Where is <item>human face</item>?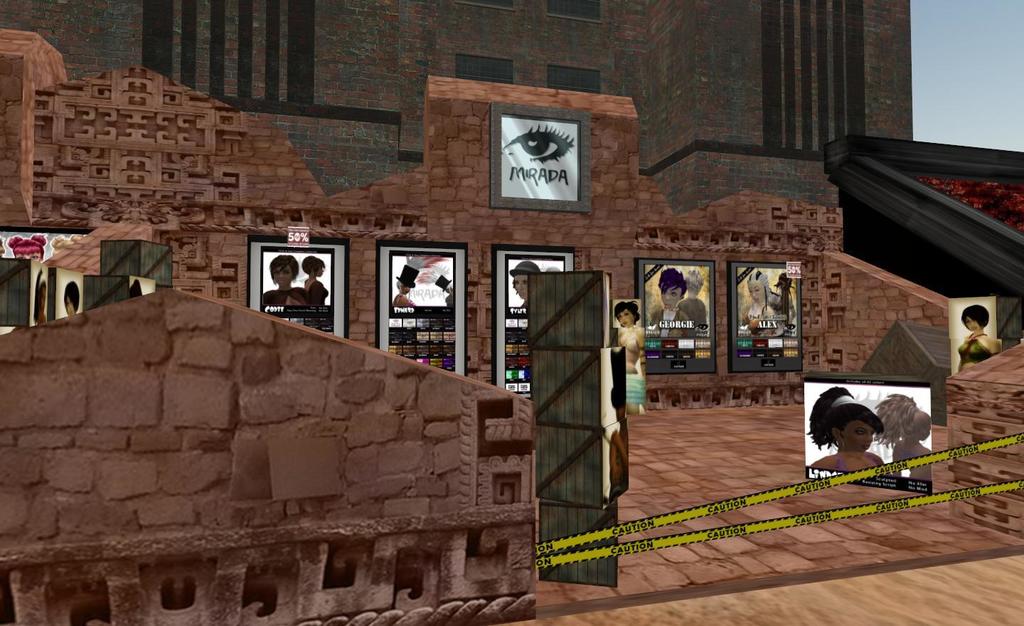
bbox(65, 291, 80, 318).
